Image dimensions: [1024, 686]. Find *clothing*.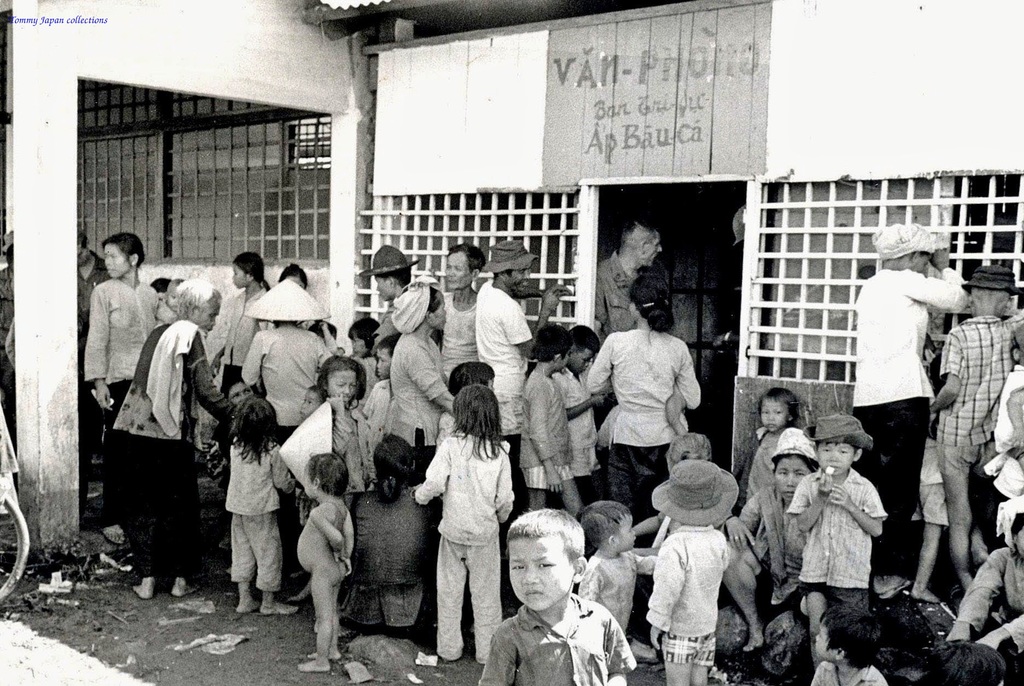
BBox(237, 314, 349, 427).
